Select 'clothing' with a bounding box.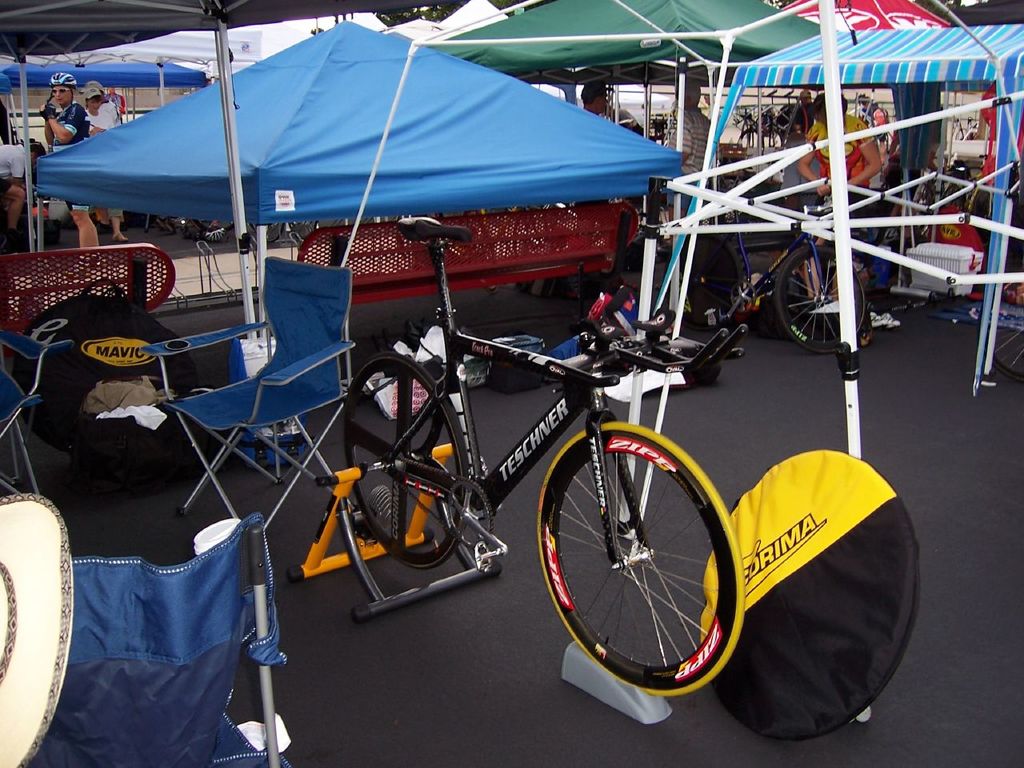
<box>767,95,817,192</box>.
